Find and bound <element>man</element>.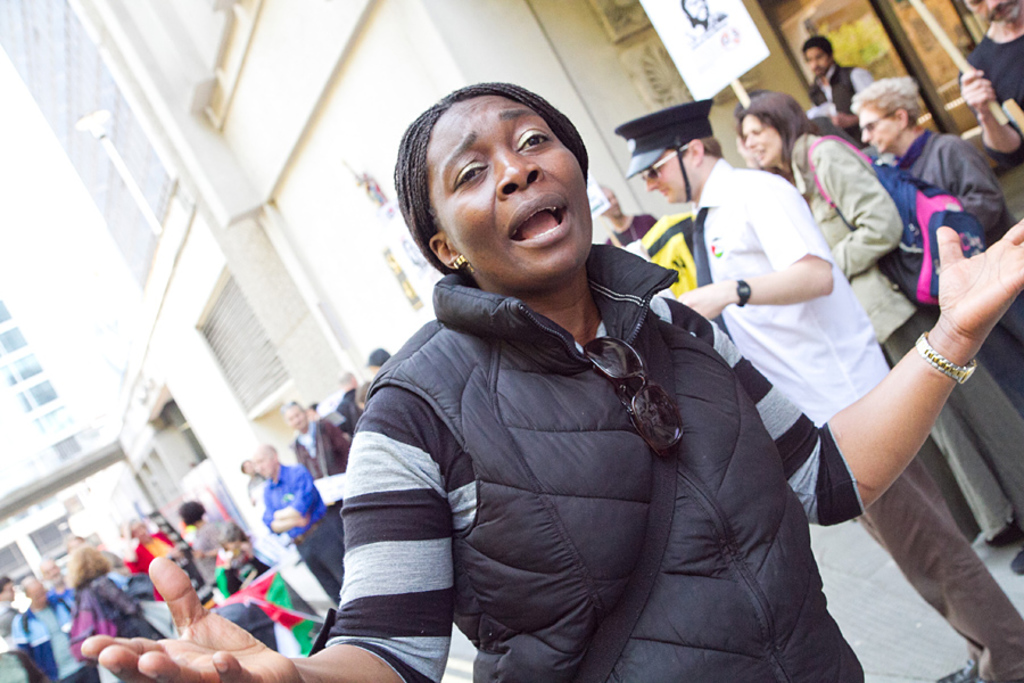
Bound: [598, 182, 662, 247].
